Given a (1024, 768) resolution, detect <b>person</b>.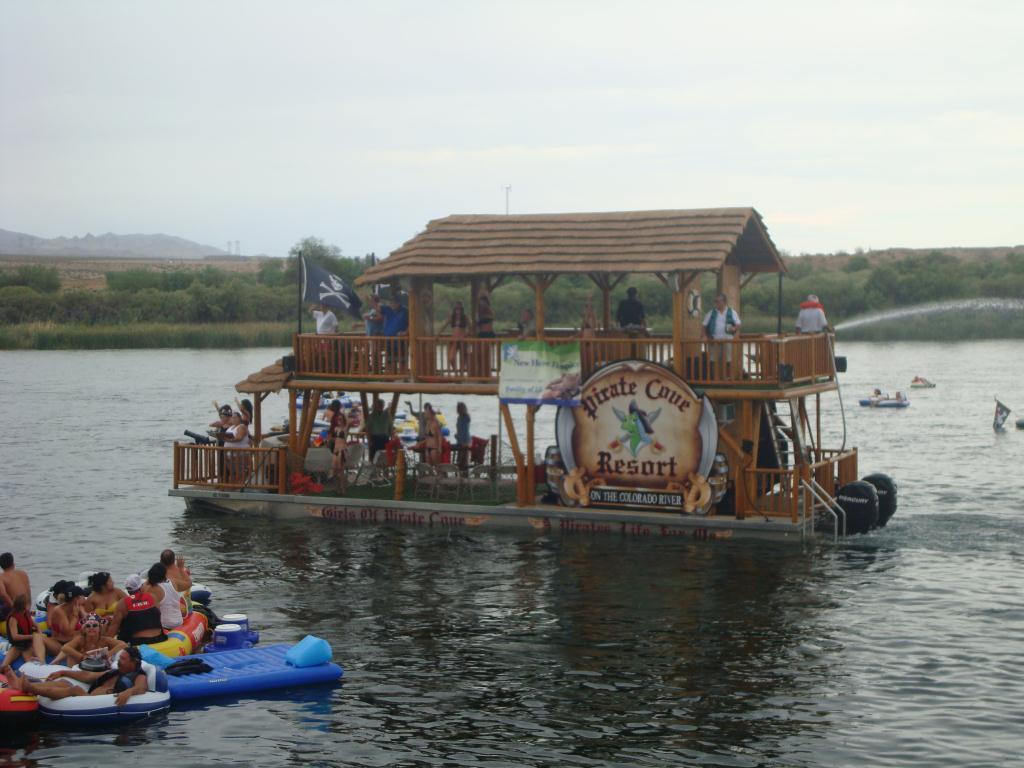
rect(320, 406, 345, 453).
